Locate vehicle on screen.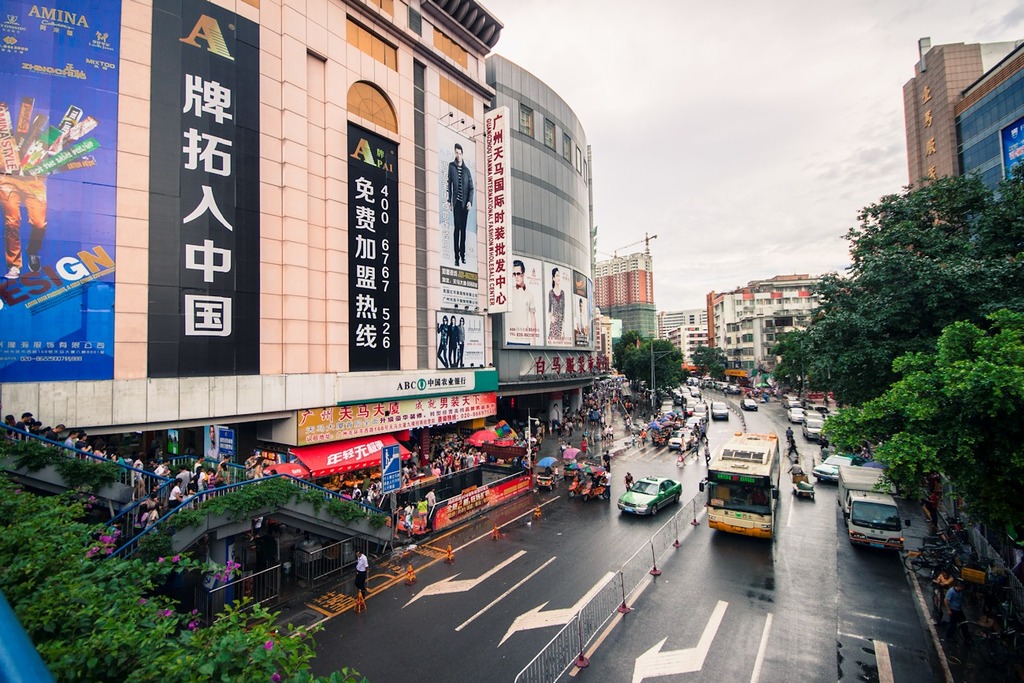
On screen at box(836, 463, 909, 554).
